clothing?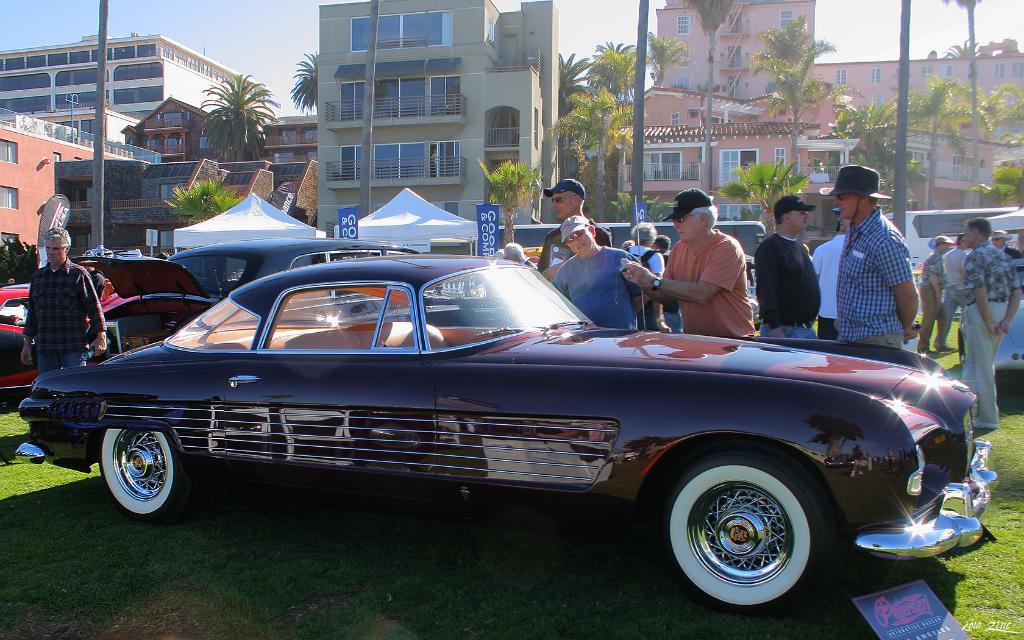
(x1=920, y1=253, x2=946, y2=349)
